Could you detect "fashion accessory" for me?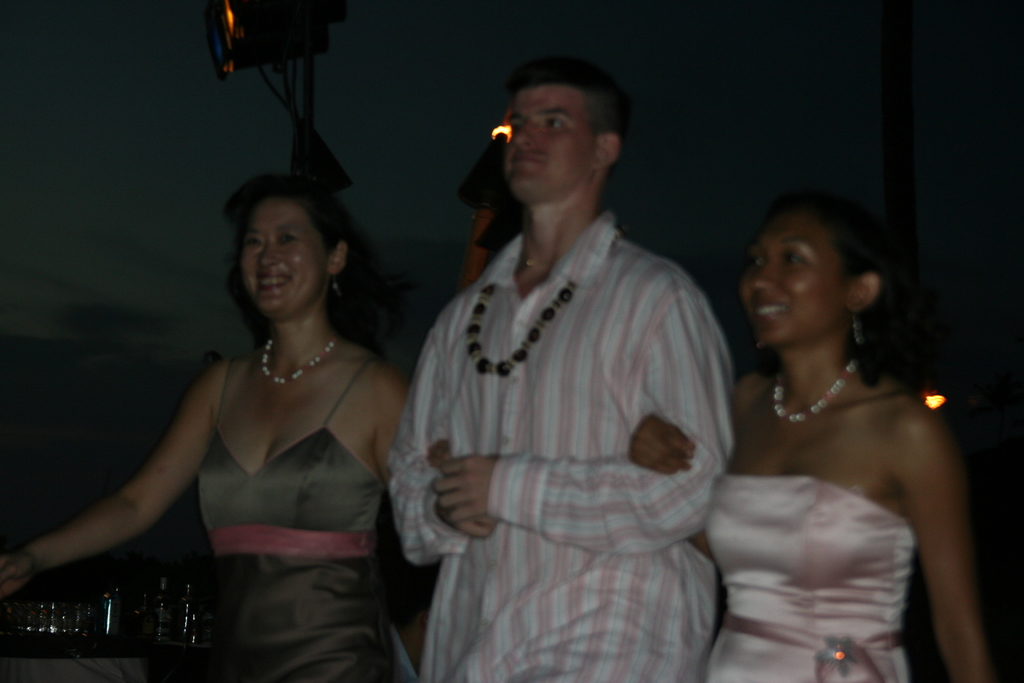
Detection result: <box>257,343,335,386</box>.
